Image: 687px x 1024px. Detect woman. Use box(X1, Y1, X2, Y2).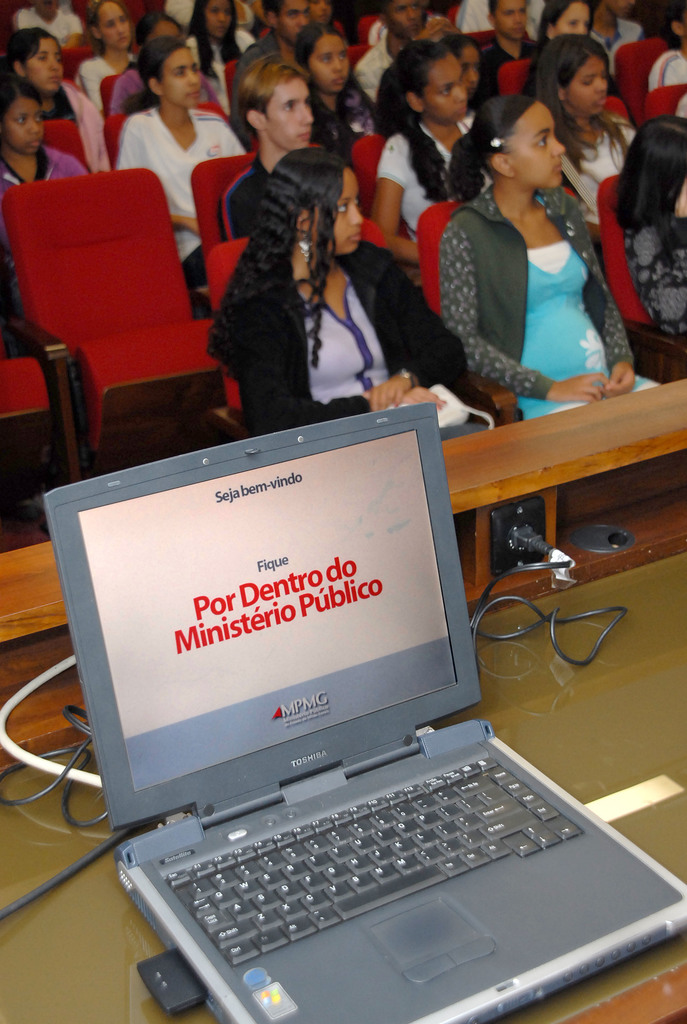
box(610, 113, 686, 338).
